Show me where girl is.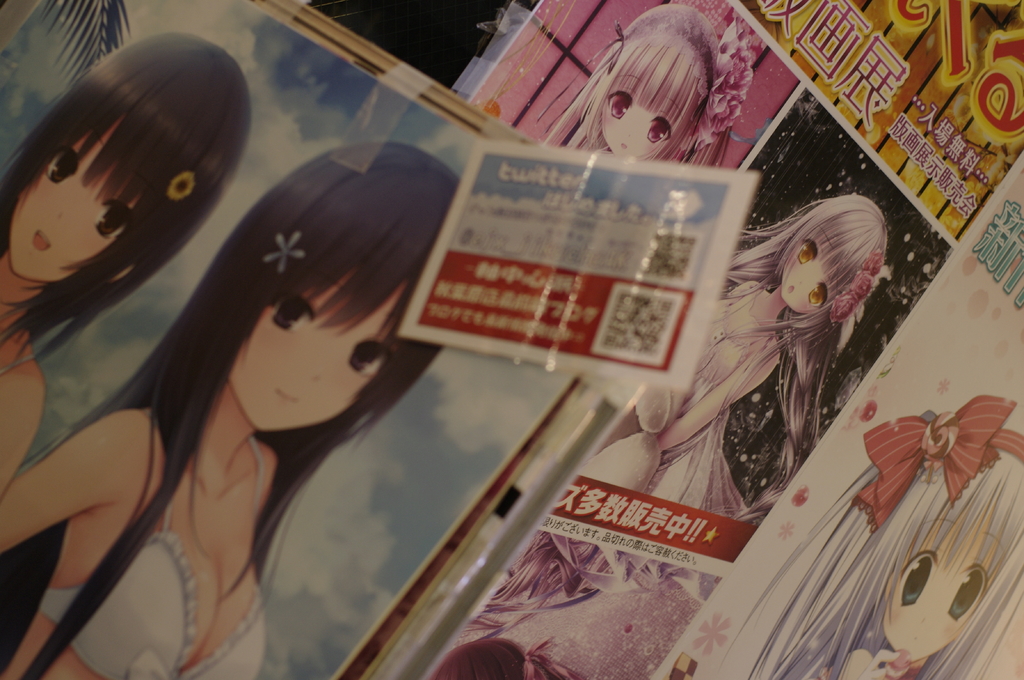
girl is at BBox(572, 6, 740, 182).
